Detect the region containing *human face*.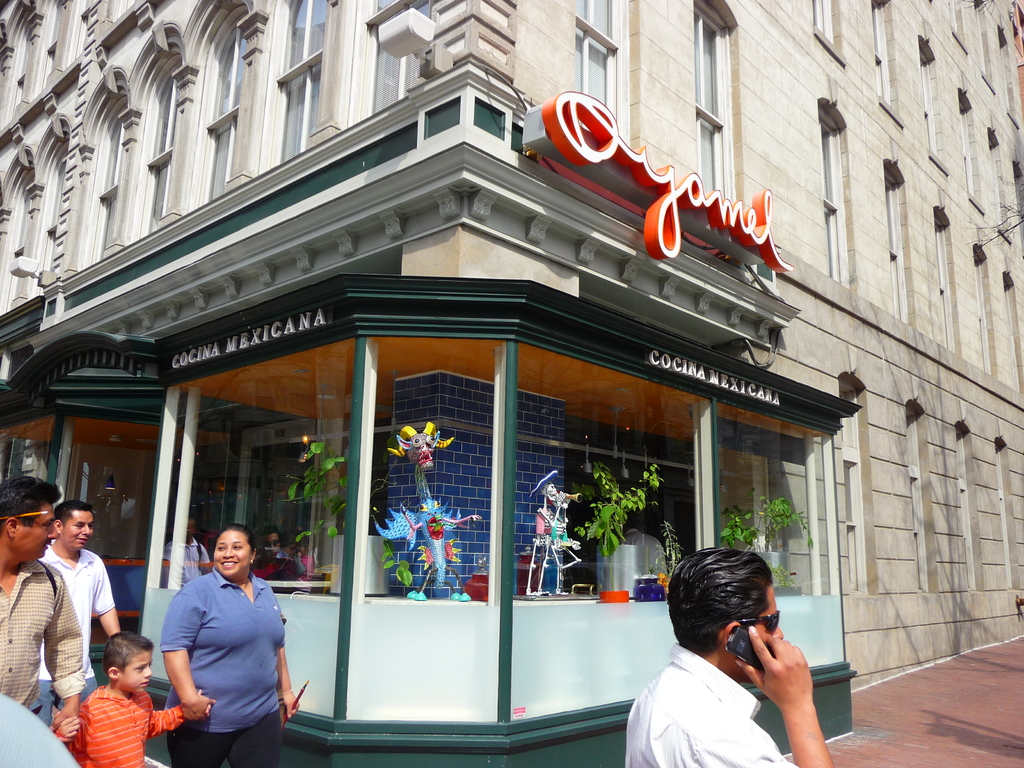
(66,511,93,552).
